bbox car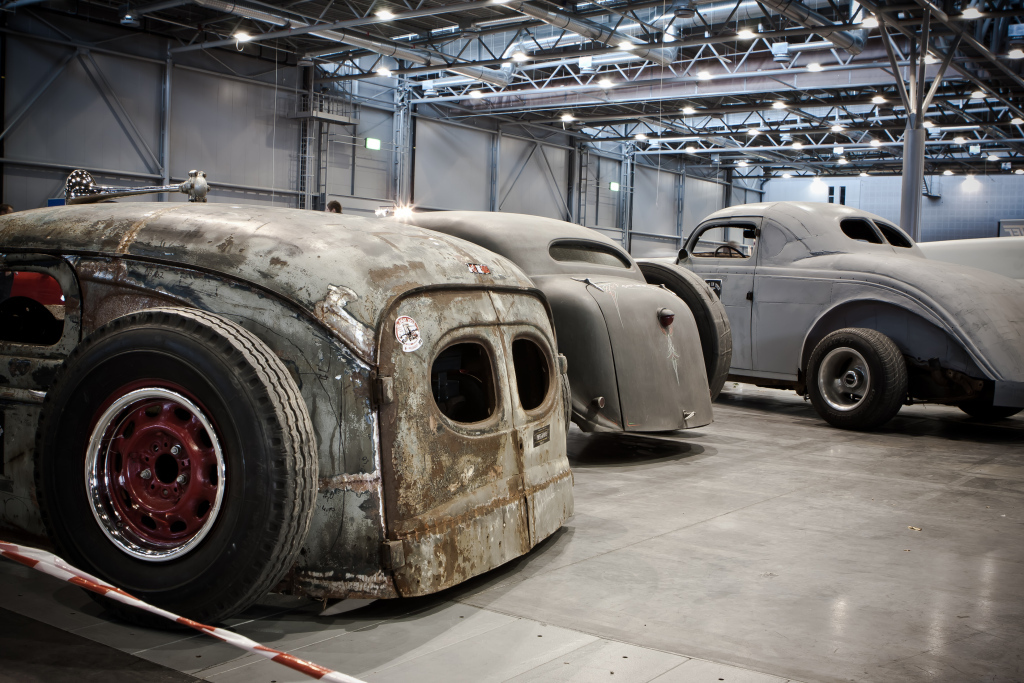
382,217,741,455
